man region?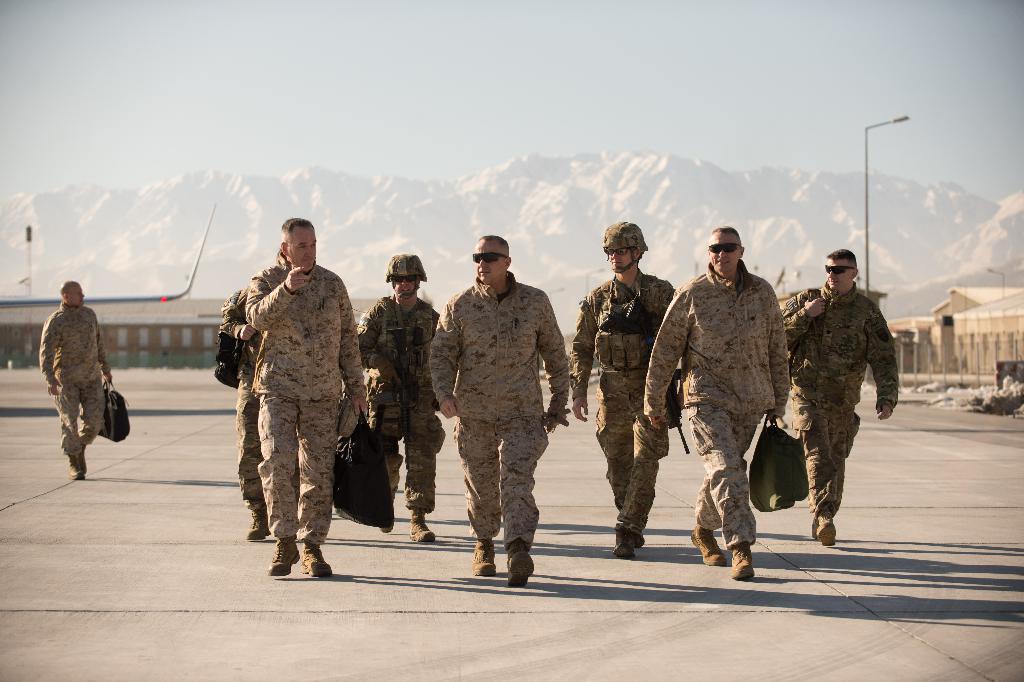
pyautogui.locateOnScreen(218, 245, 292, 540)
